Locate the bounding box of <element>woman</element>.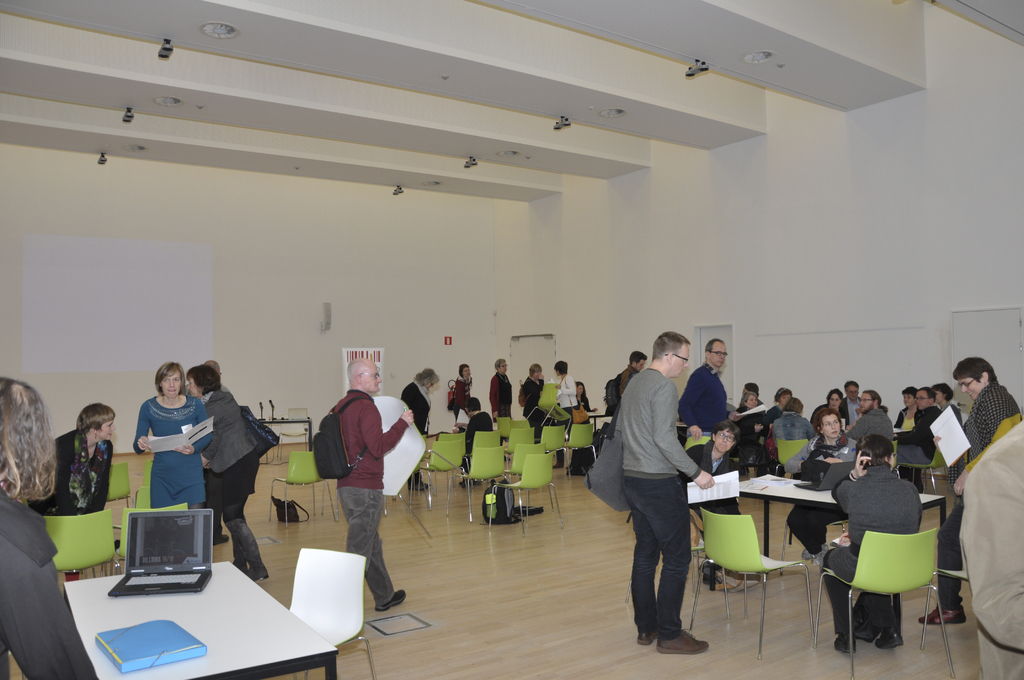
Bounding box: {"x1": 926, "y1": 381, "x2": 964, "y2": 433}.
